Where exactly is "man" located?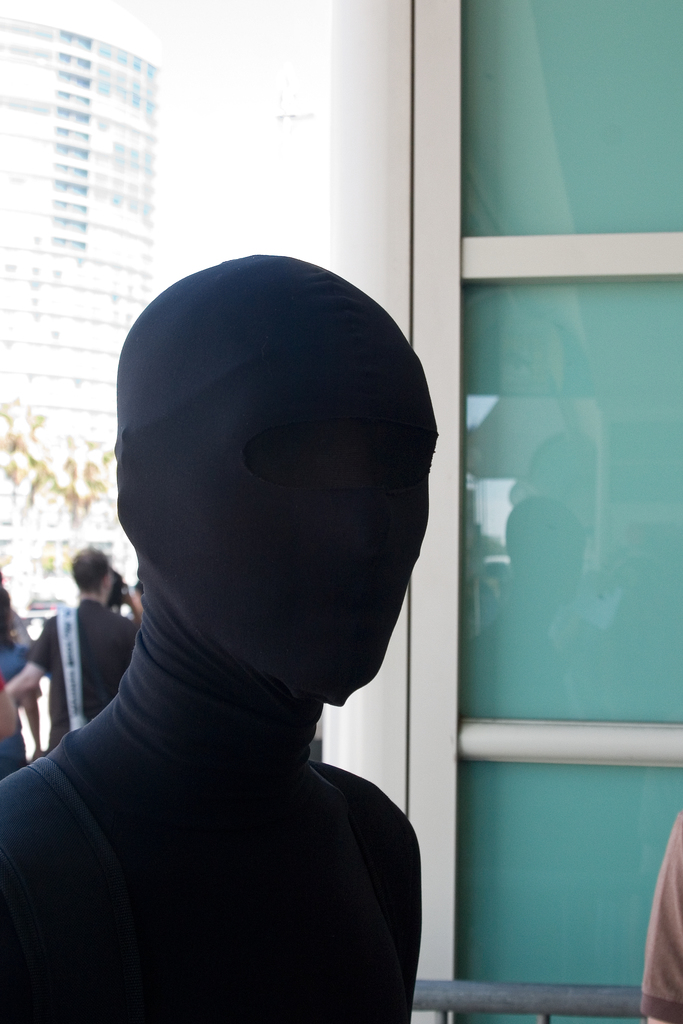
Its bounding box is [x1=3, y1=545, x2=145, y2=751].
